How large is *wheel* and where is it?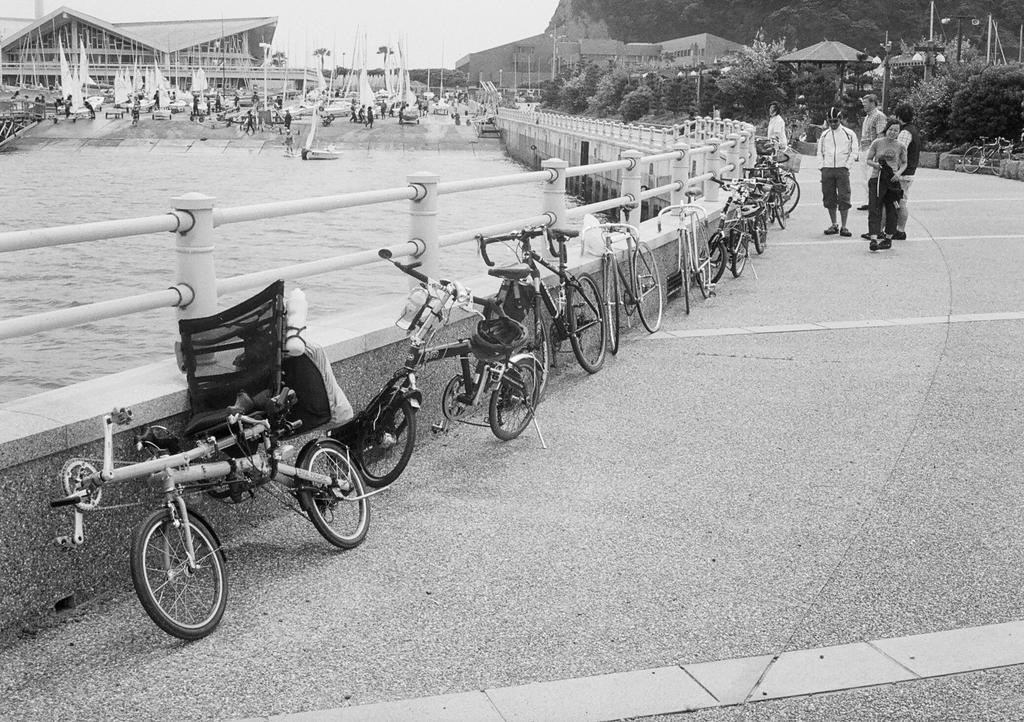
Bounding box: (x1=353, y1=395, x2=416, y2=488).
